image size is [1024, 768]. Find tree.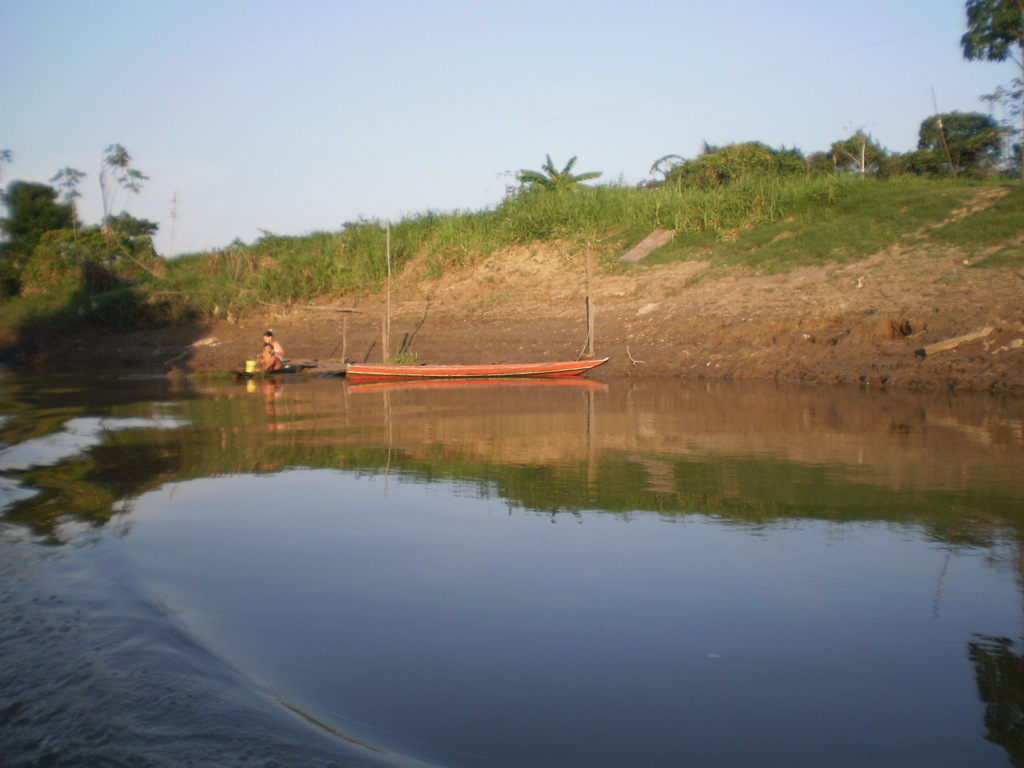
x1=18, y1=154, x2=178, y2=360.
